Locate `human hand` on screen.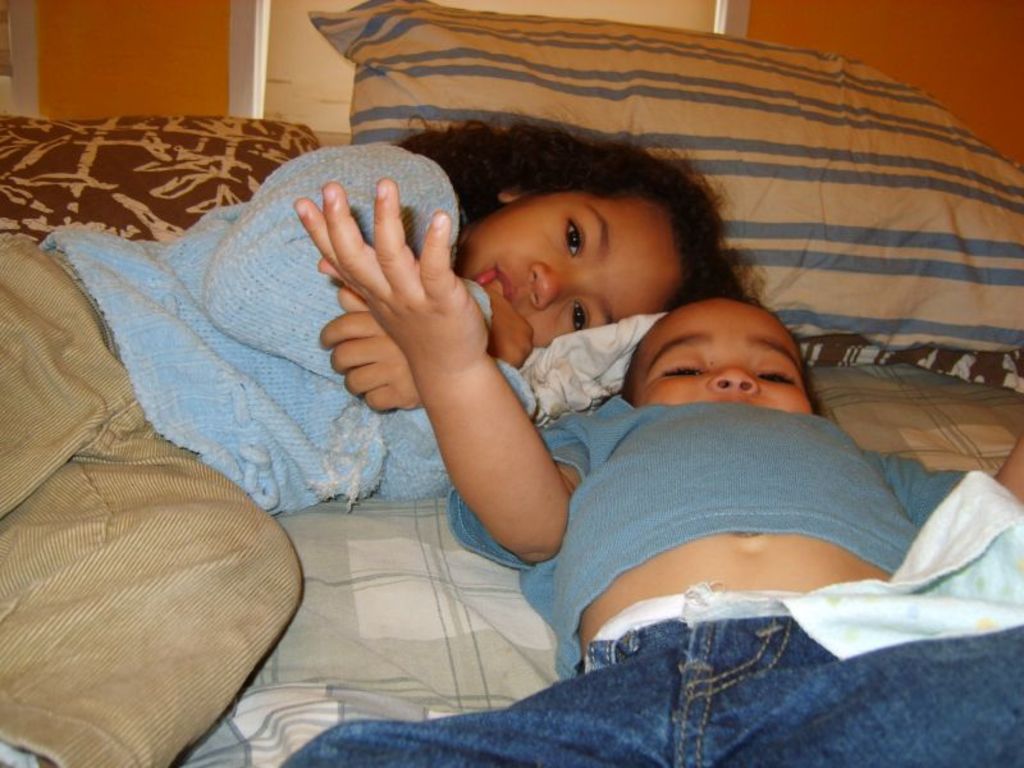
On screen at [left=292, top=173, right=499, bottom=415].
